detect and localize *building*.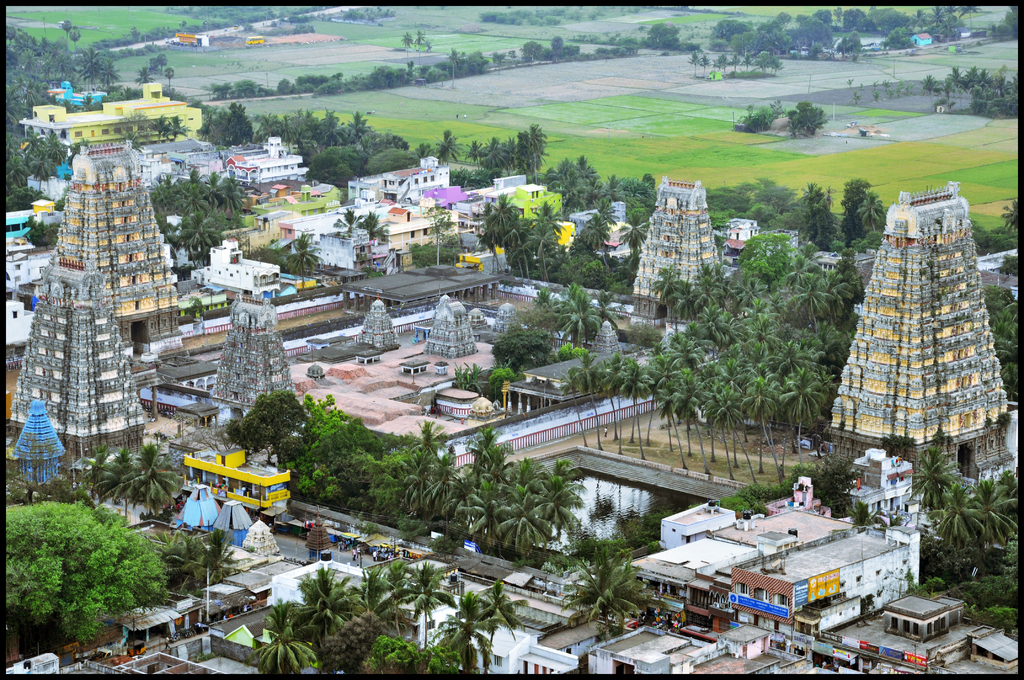
Localized at left=184, top=453, right=287, bottom=518.
